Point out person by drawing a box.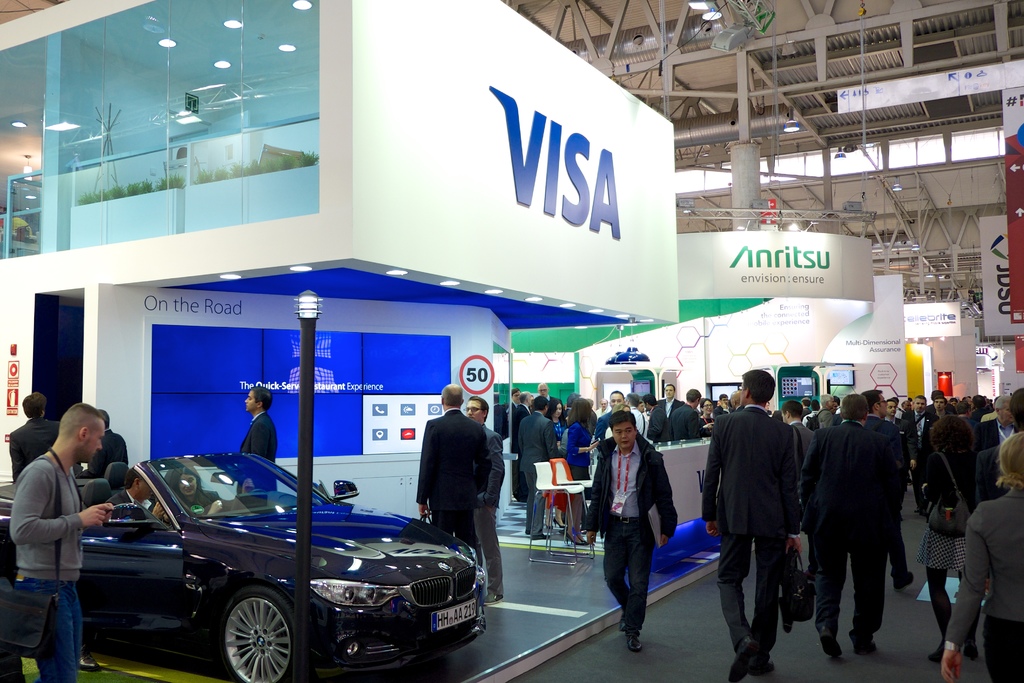
bbox(104, 461, 166, 525).
